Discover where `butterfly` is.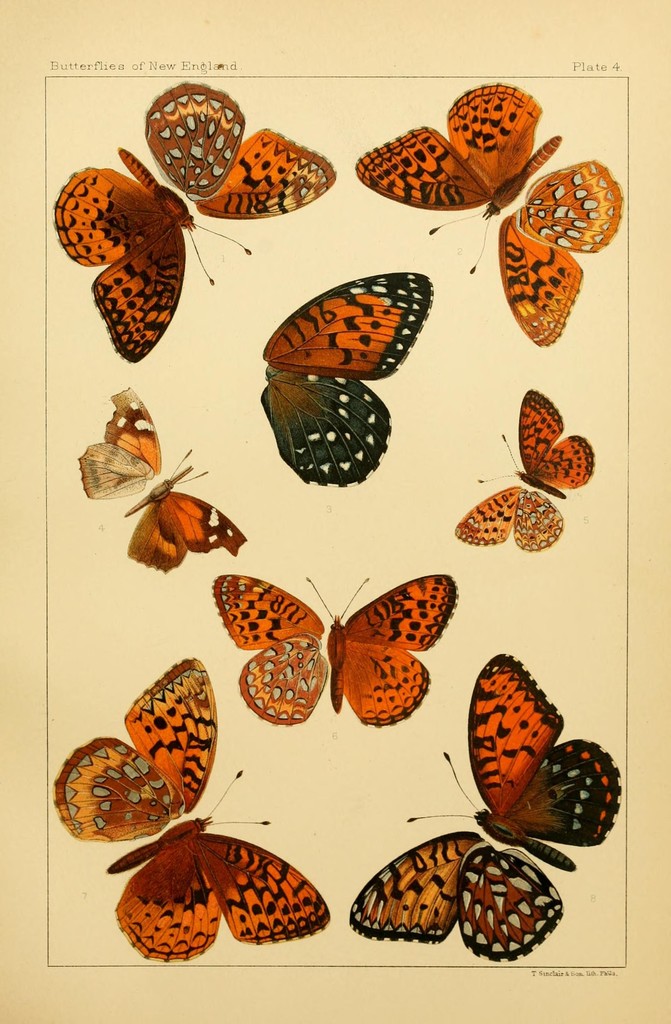
Discovered at x1=353, y1=681, x2=604, y2=973.
